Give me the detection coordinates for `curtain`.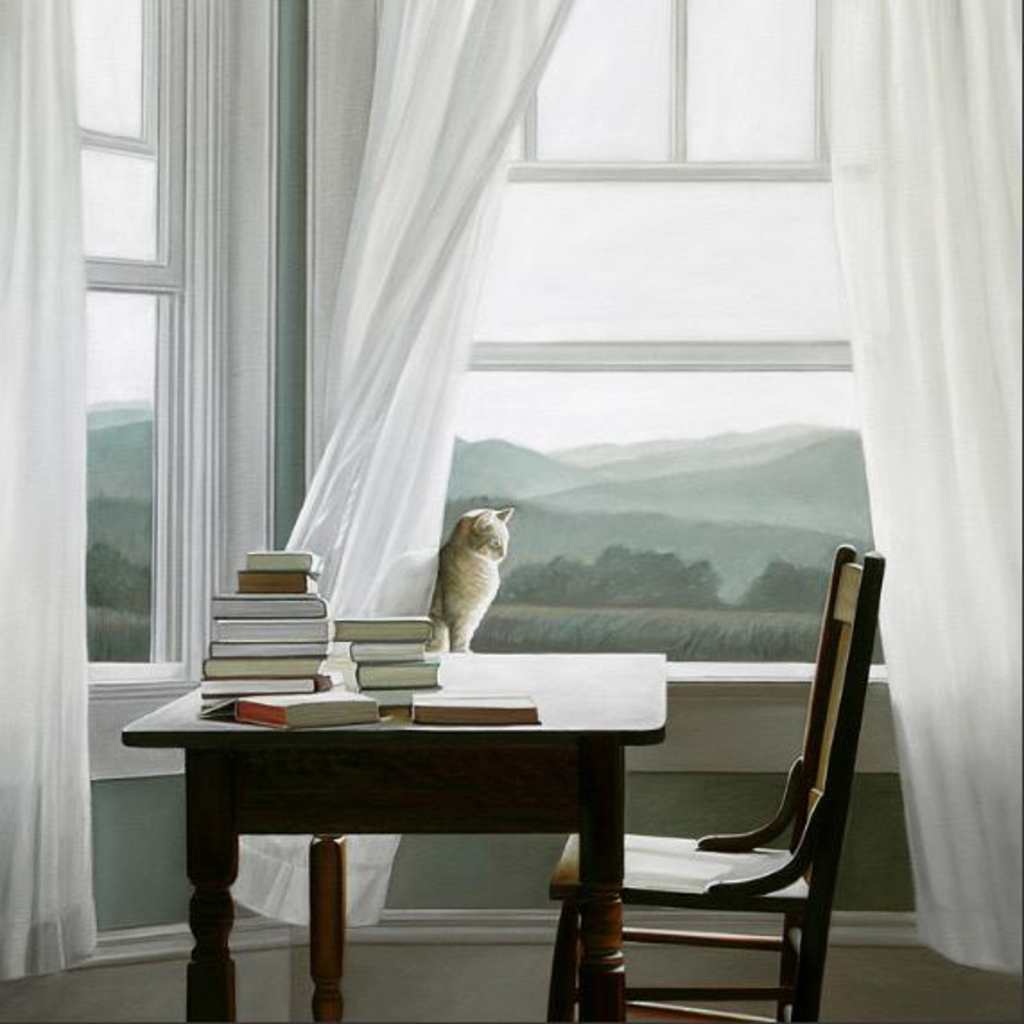
bbox=[0, 0, 97, 981].
